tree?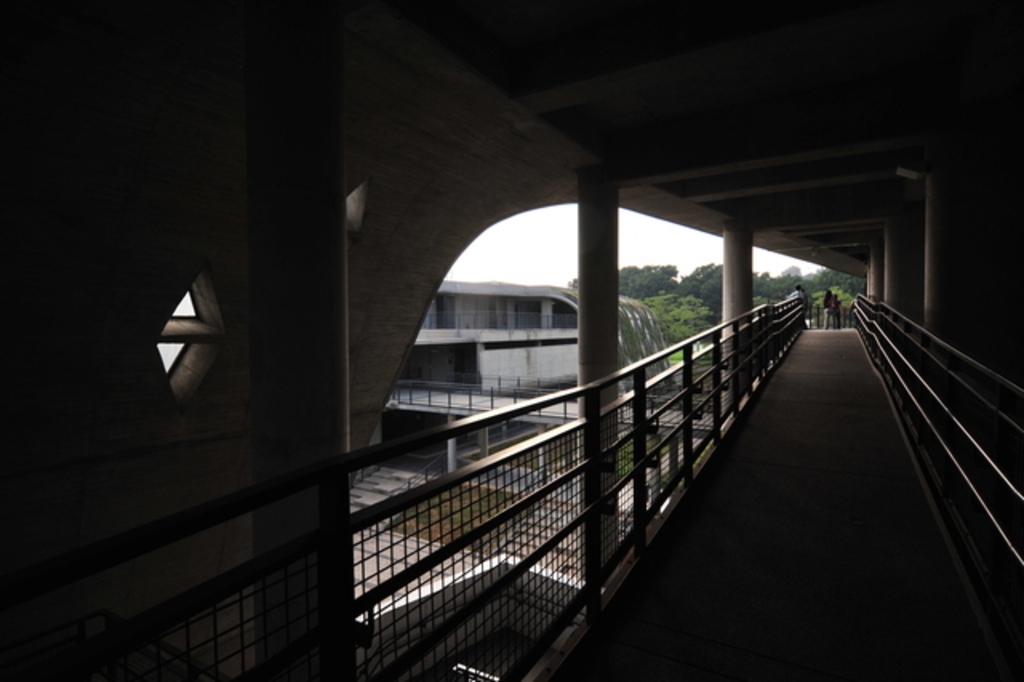
BBox(685, 253, 726, 320)
